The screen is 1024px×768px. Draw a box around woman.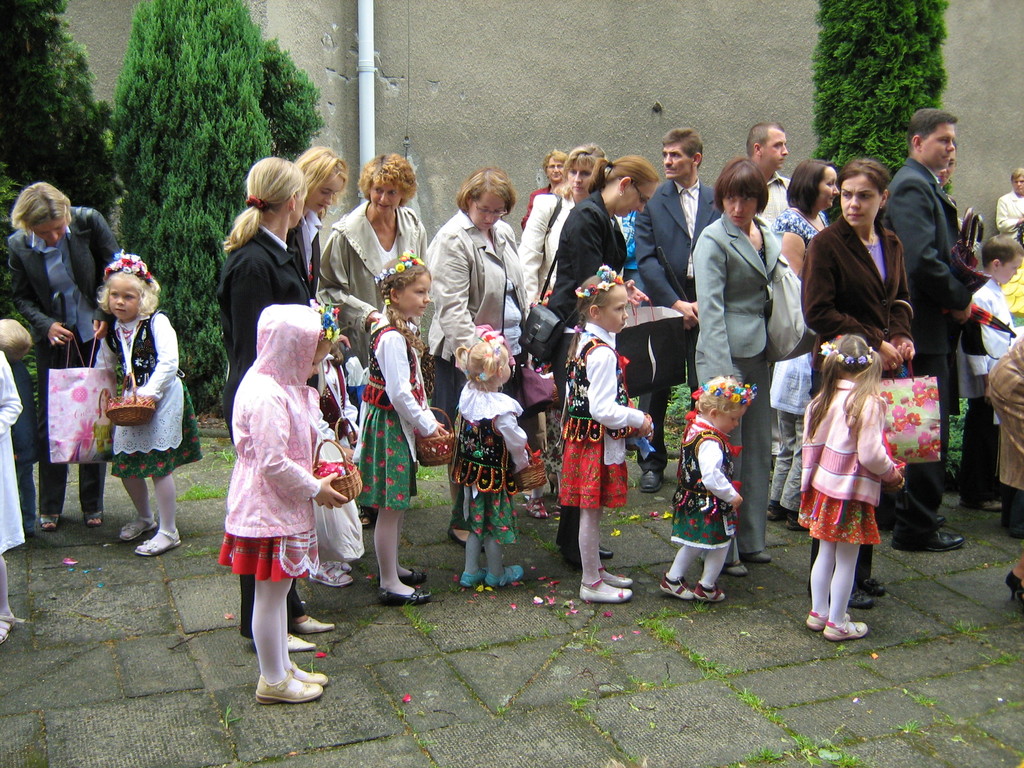
317 154 423 531.
